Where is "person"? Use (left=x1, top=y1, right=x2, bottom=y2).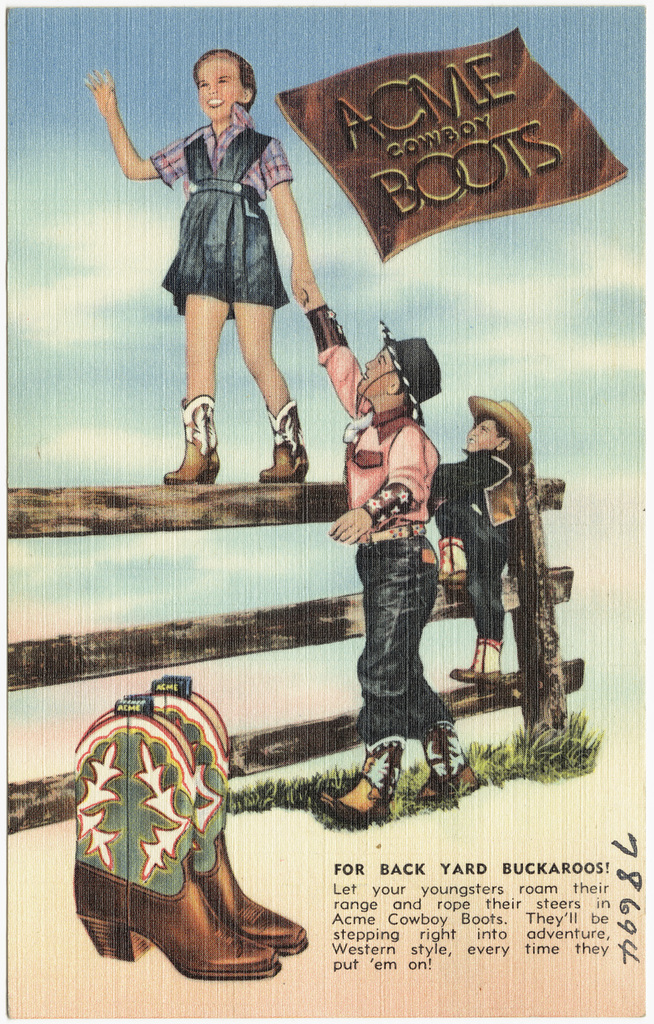
(left=301, top=264, right=494, bottom=838).
